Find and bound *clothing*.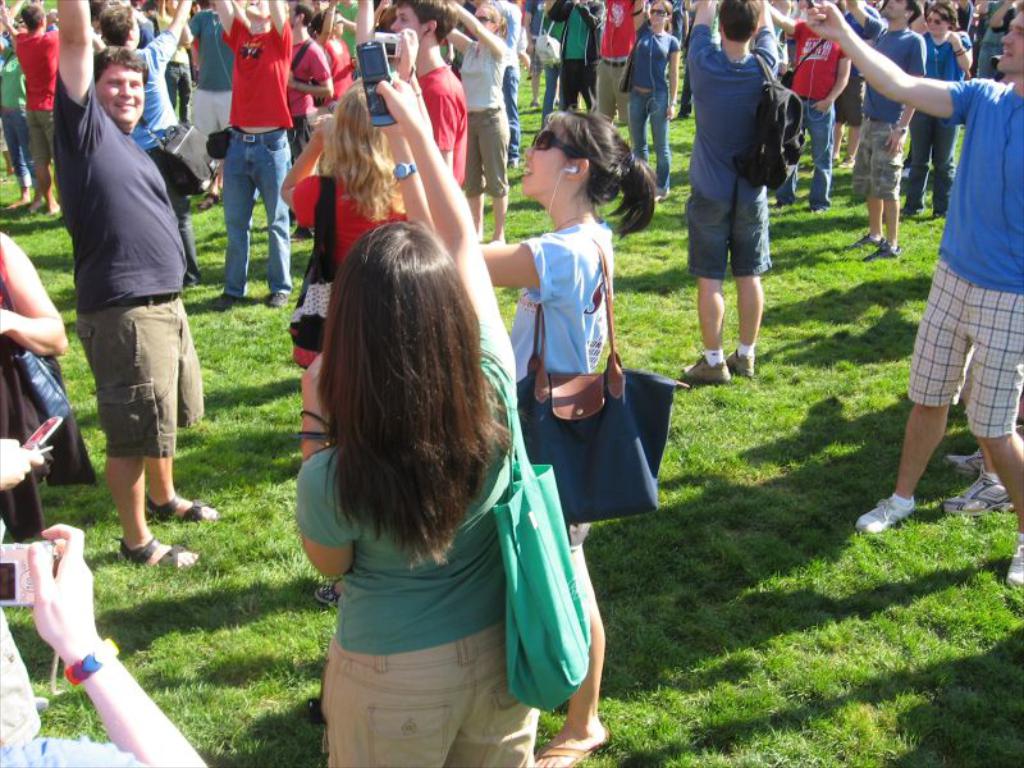
Bound: locate(586, 0, 639, 128).
